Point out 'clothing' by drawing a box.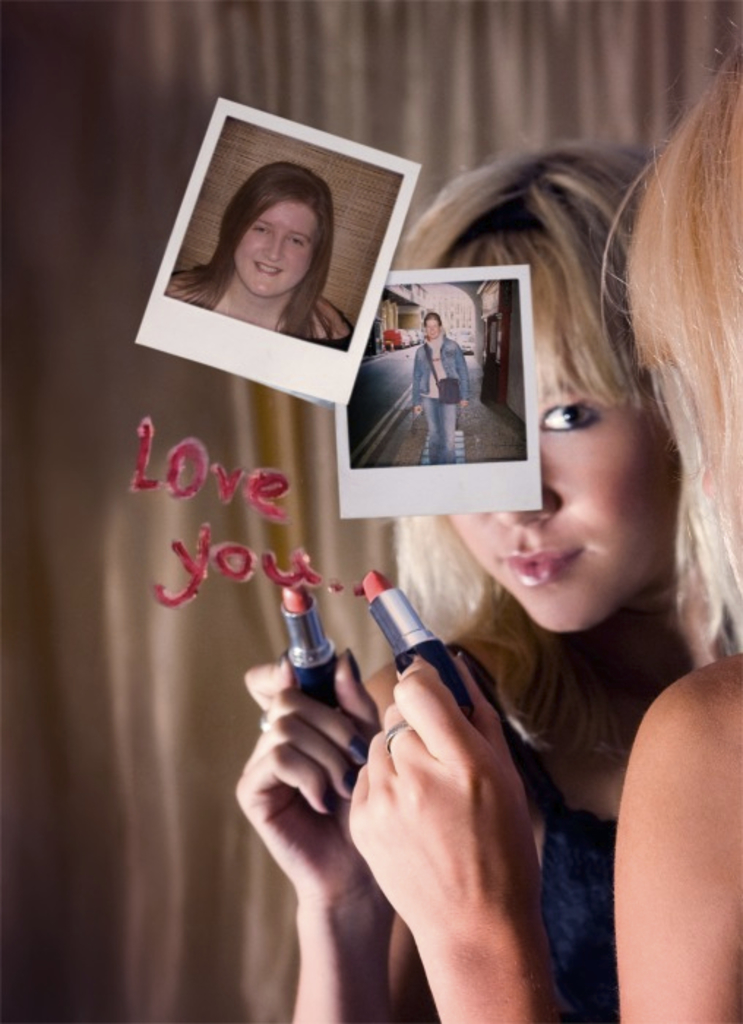
293/312/355/360.
